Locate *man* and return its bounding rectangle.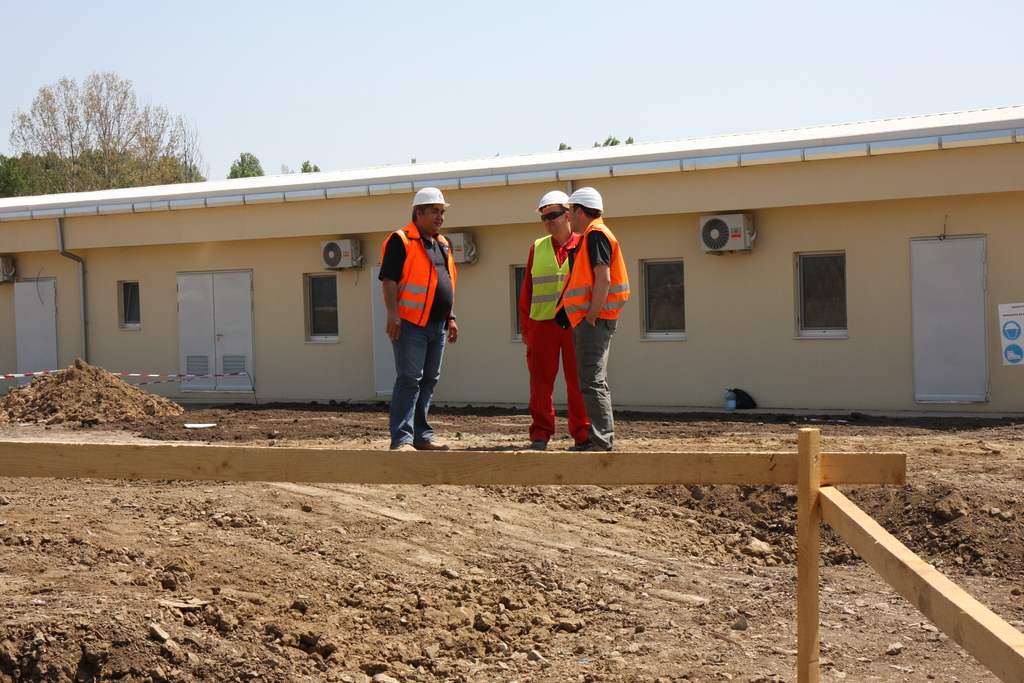
rect(555, 185, 640, 452).
